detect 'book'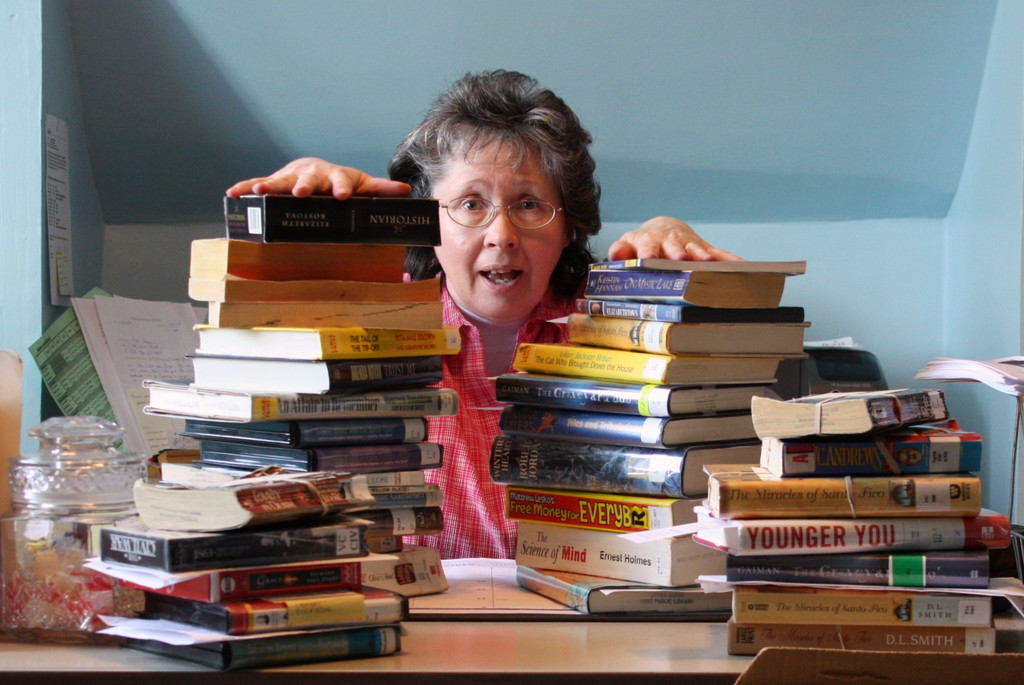
Rect(588, 268, 787, 310)
